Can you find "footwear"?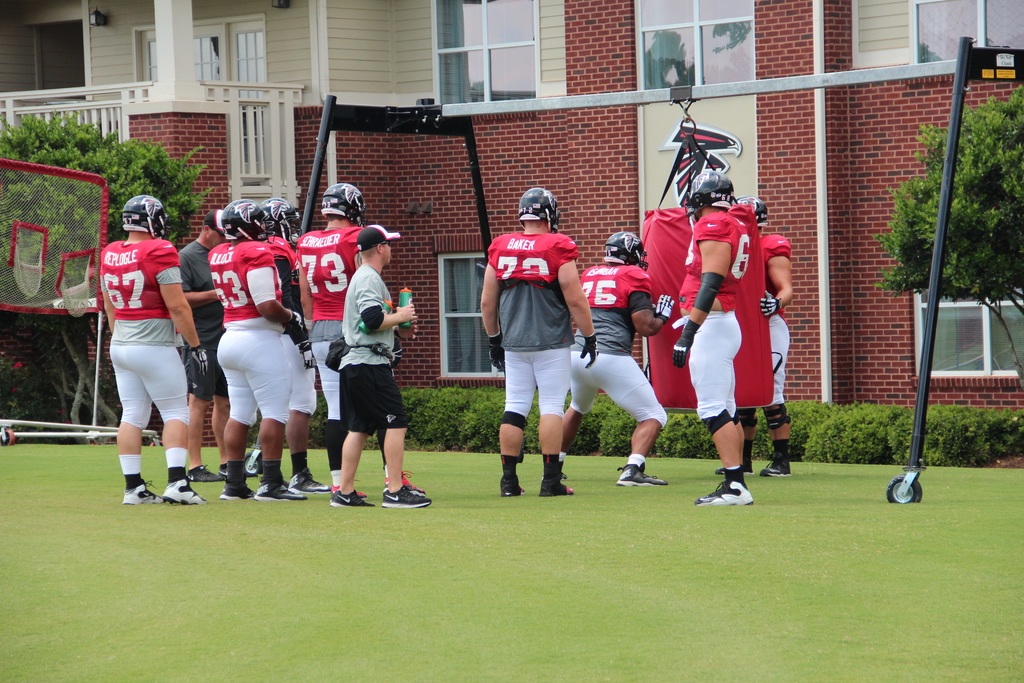
Yes, bounding box: box=[220, 461, 256, 480].
